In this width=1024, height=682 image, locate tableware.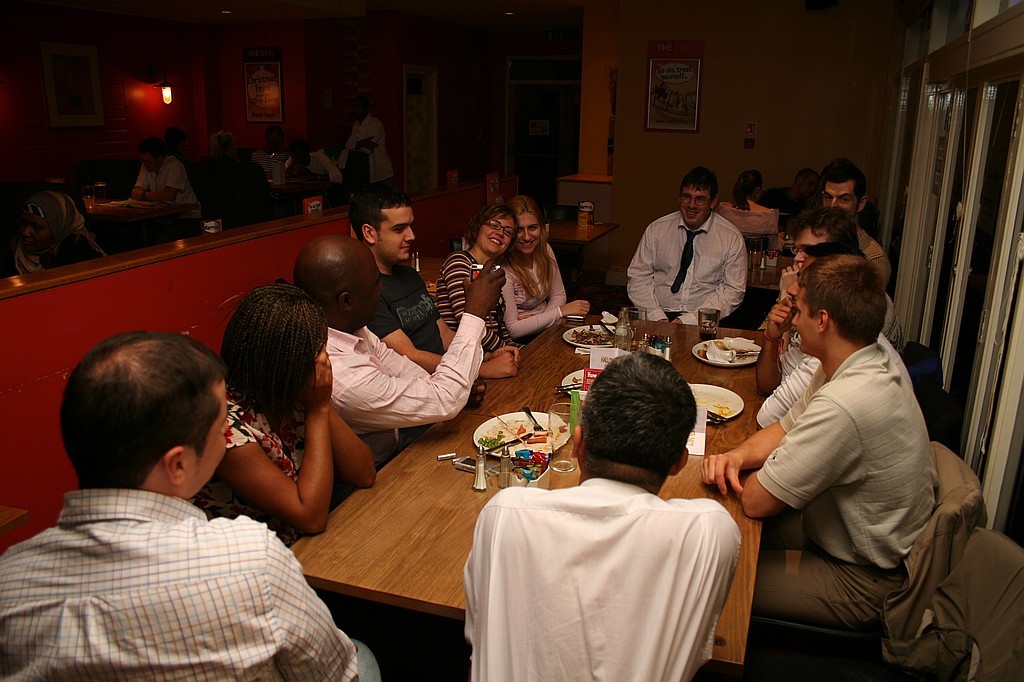
Bounding box: BBox(700, 299, 719, 335).
